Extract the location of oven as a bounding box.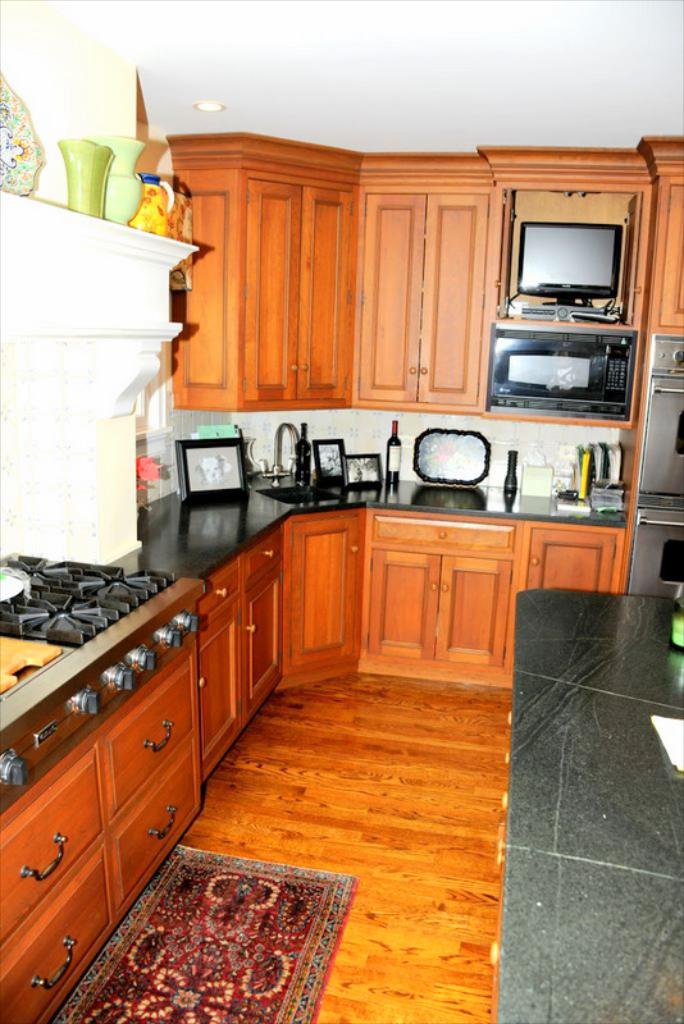
select_region(485, 330, 634, 424).
